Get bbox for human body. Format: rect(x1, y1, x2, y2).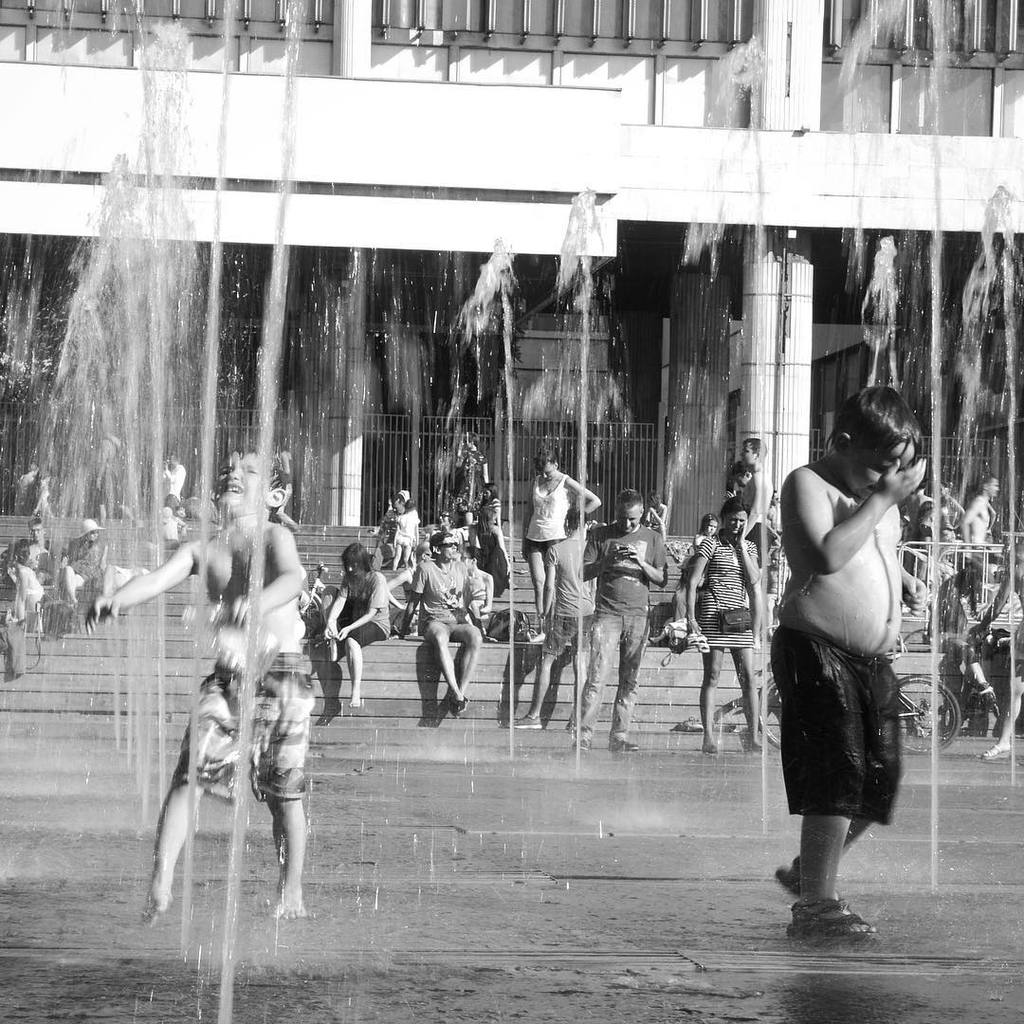
rect(967, 494, 1000, 565).
